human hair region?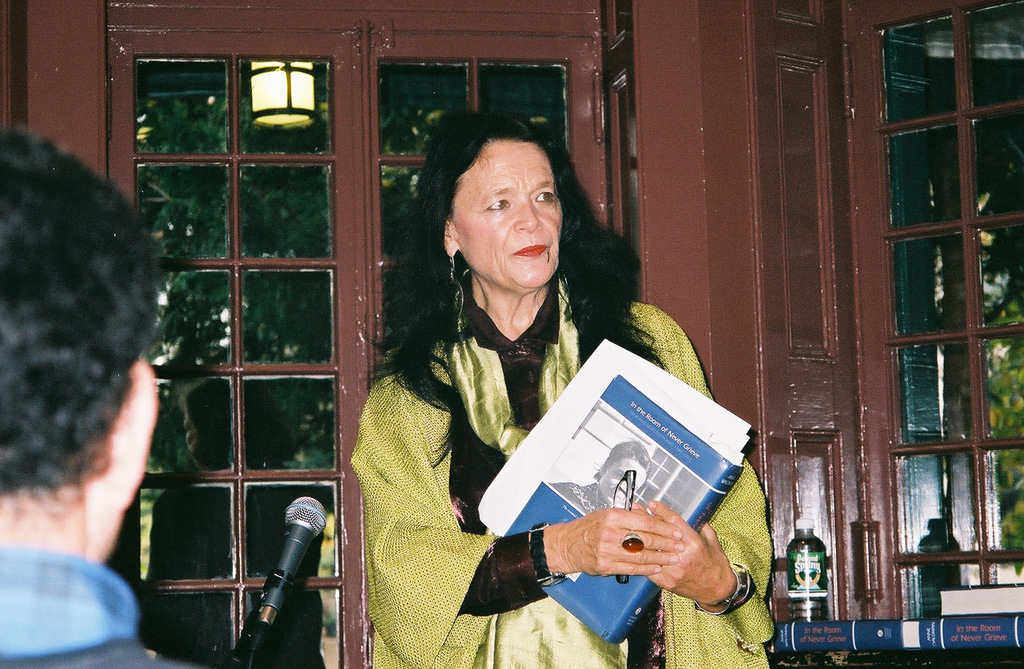
x1=0 y1=120 x2=158 y2=491
